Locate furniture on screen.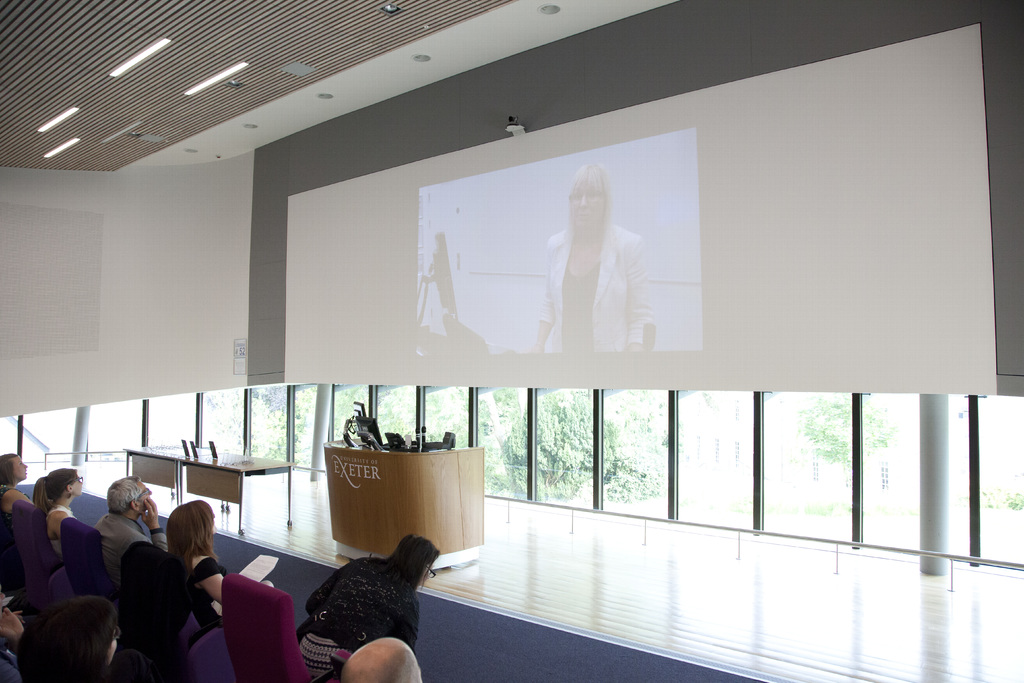
On screen at detection(176, 610, 236, 682).
